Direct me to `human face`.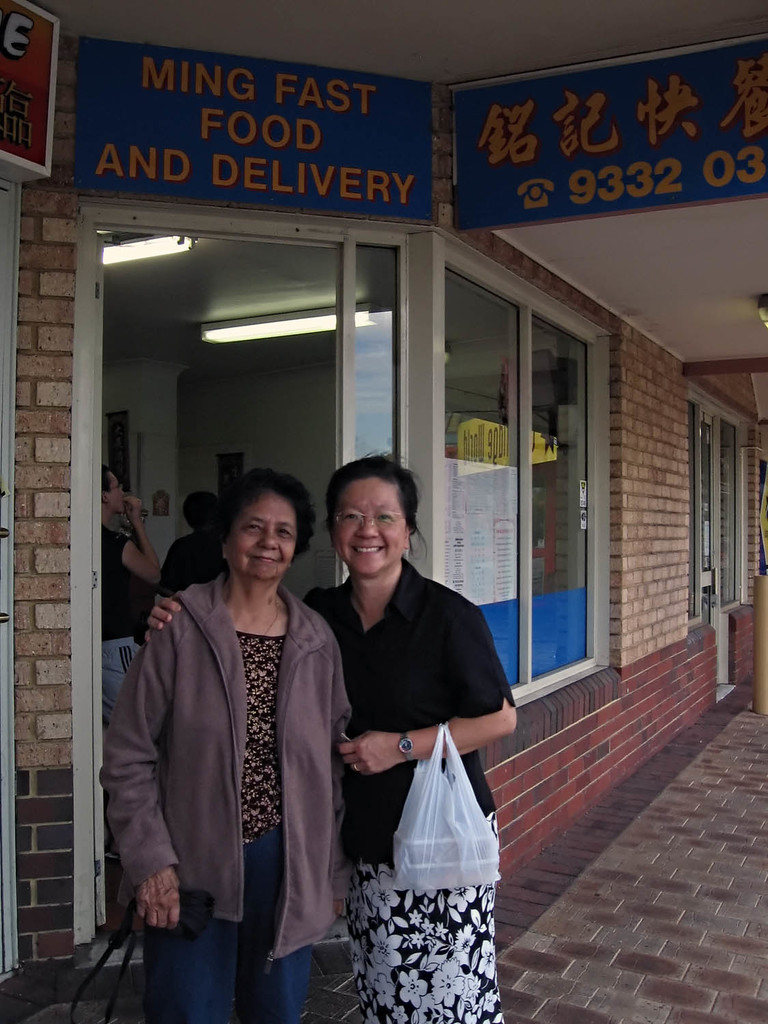
Direction: l=336, t=477, r=403, b=575.
